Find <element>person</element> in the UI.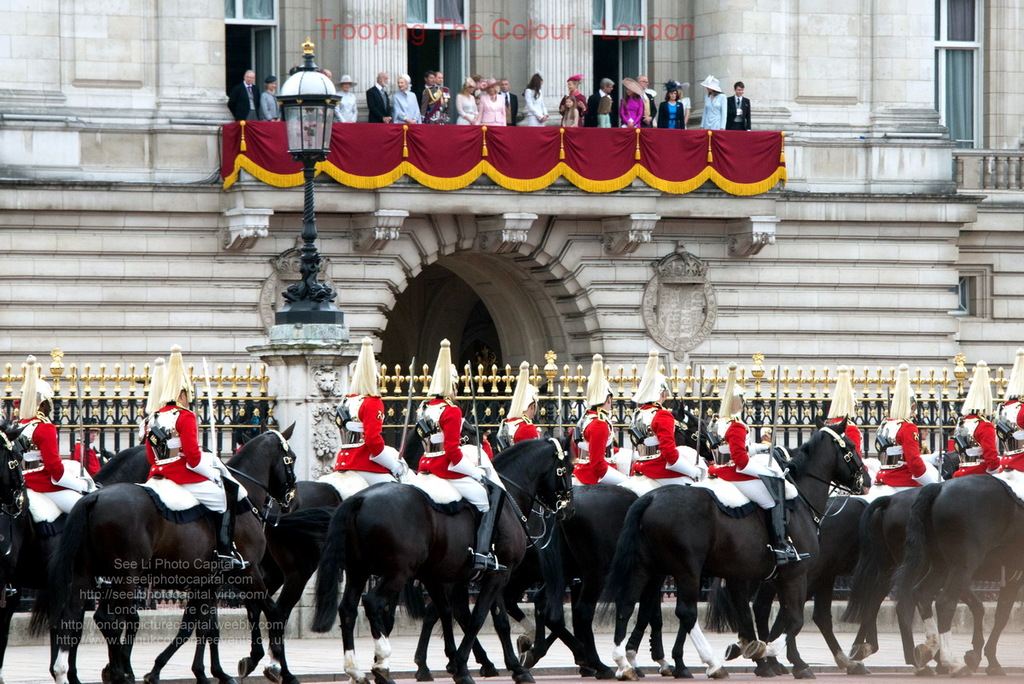
UI element at 125/349/172/458.
